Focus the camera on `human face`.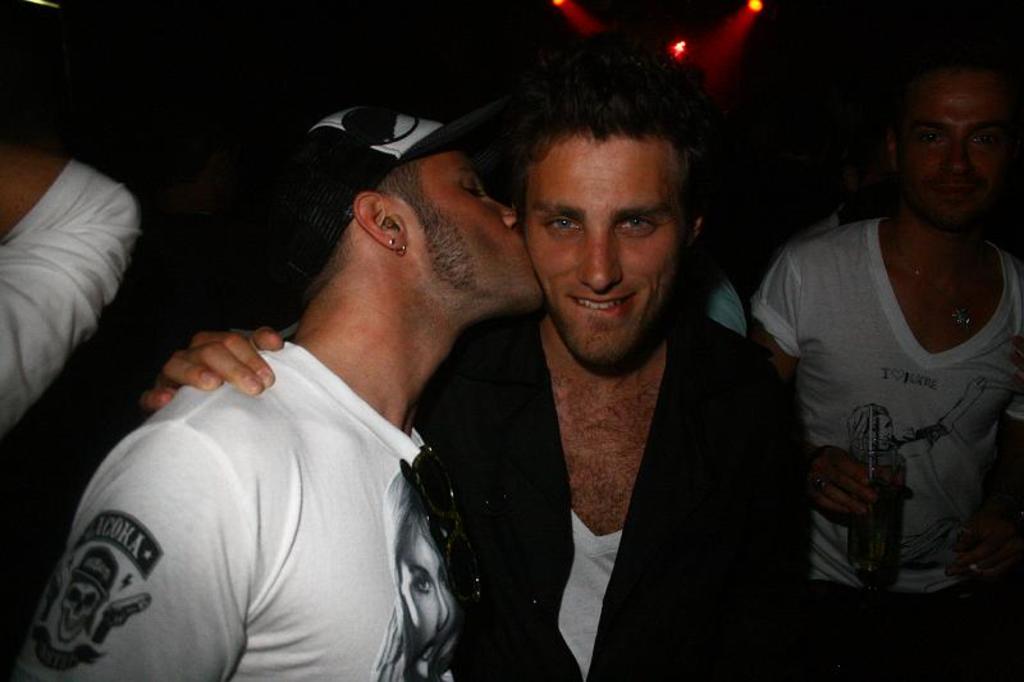
Focus region: pyautogui.locateOnScreen(526, 142, 695, 367).
